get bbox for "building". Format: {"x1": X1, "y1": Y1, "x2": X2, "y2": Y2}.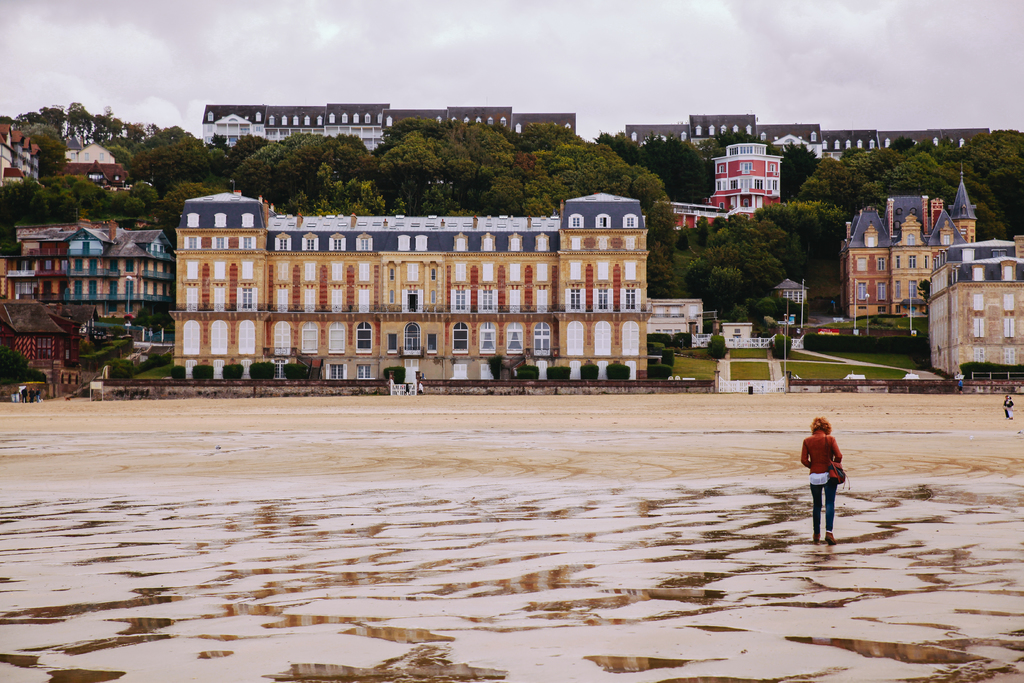
{"x1": 0, "y1": 125, "x2": 39, "y2": 192}.
